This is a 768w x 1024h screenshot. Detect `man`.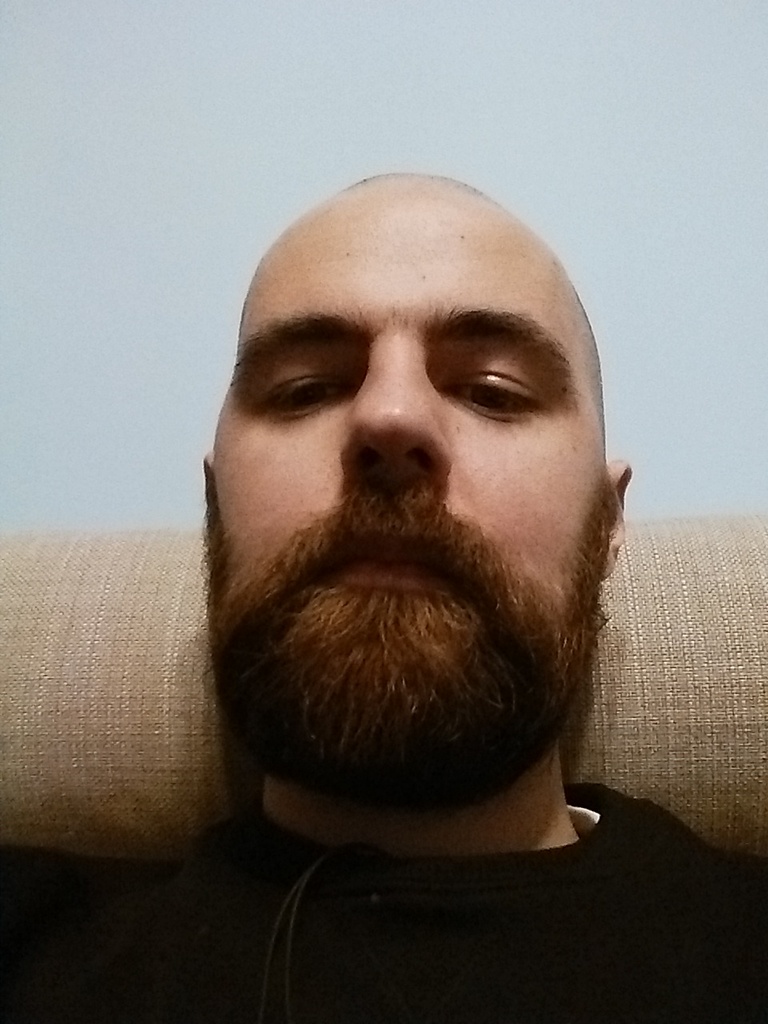
Rect(120, 127, 758, 980).
